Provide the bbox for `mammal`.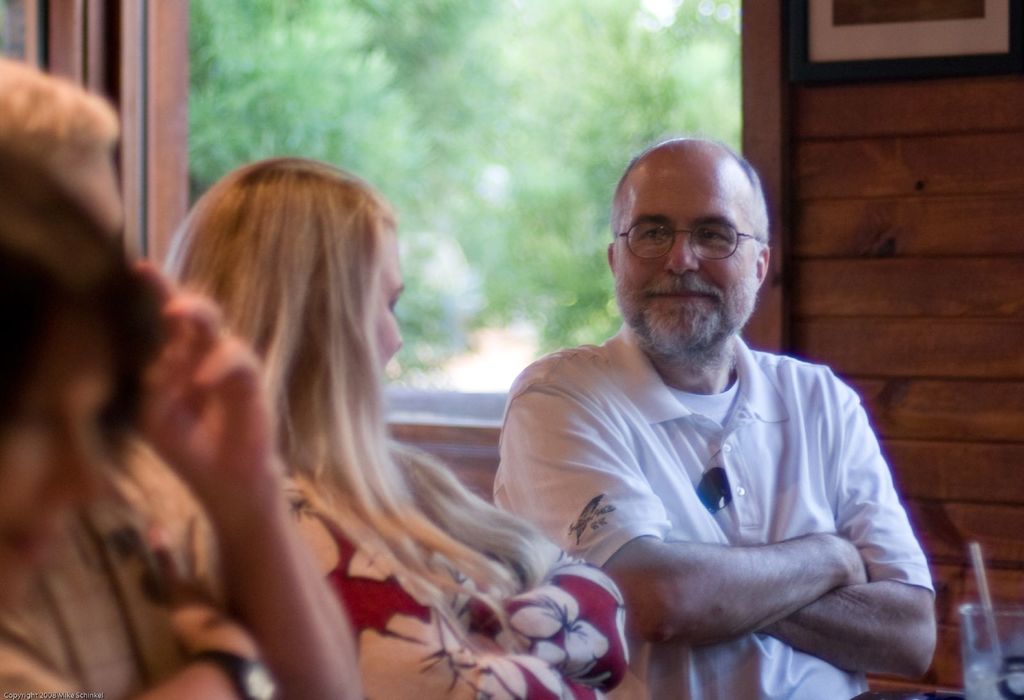
detection(433, 161, 972, 699).
